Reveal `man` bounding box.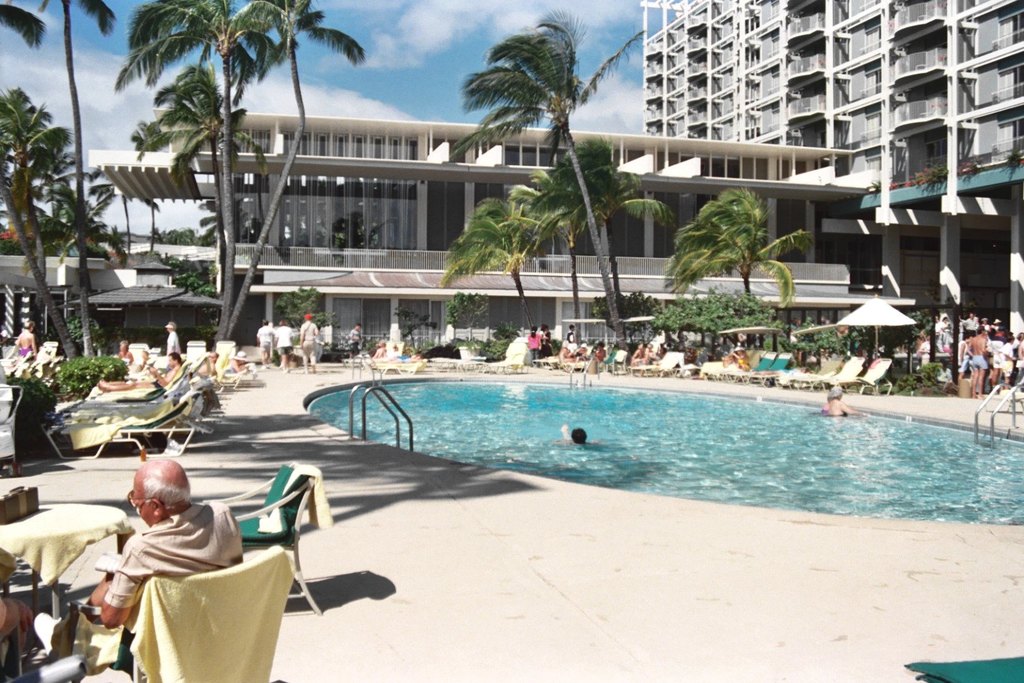
Revealed: [x1=540, y1=326, x2=550, y2=357].
